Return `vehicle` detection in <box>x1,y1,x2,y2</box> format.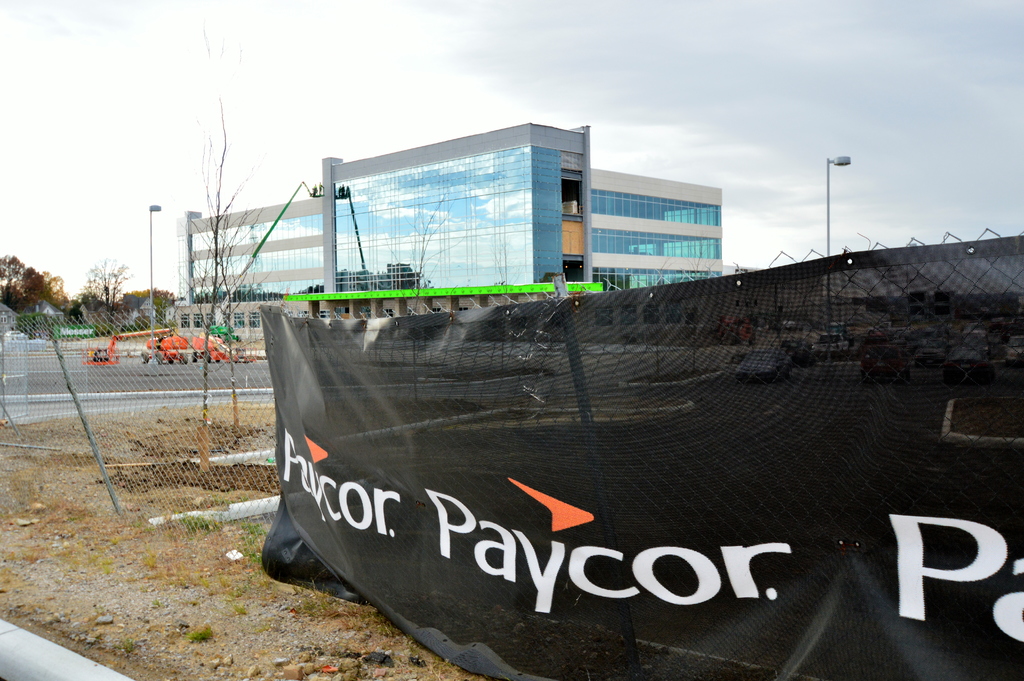
<box>4,327,26,341</box>.
